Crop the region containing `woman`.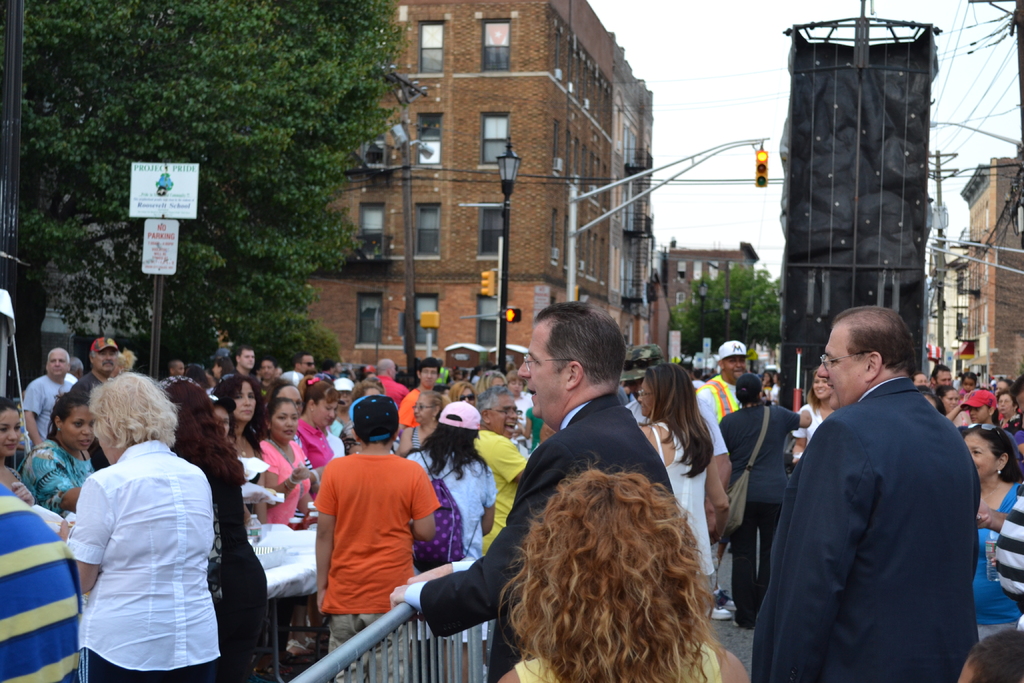
Crop region: <box>960,424,1023,639</box>.
